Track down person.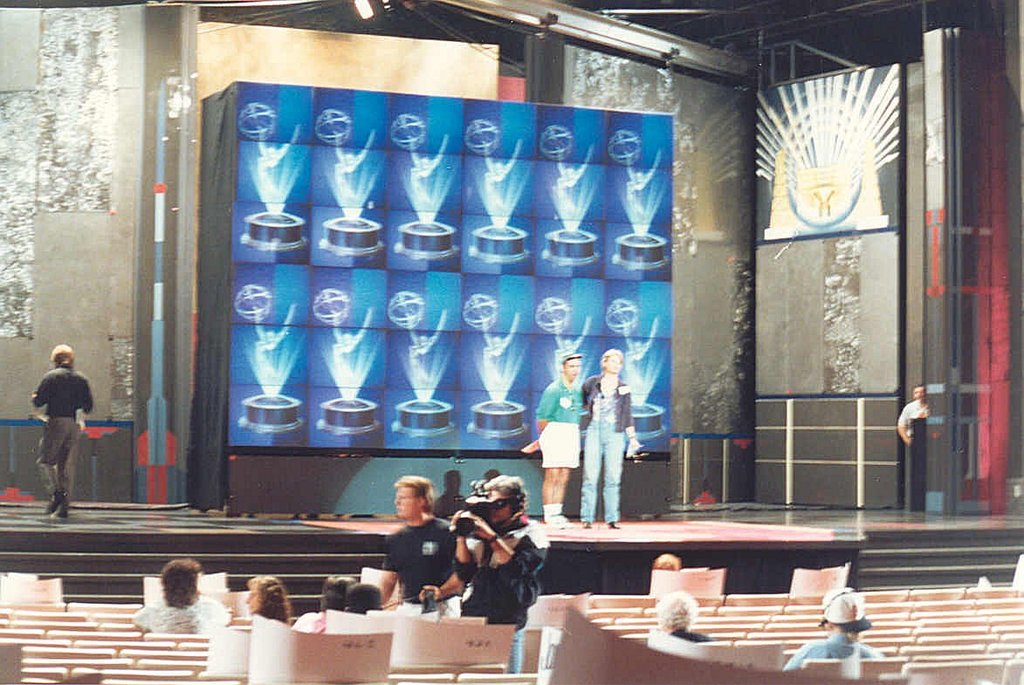
Tracked to (26, 346, 94, 520).
